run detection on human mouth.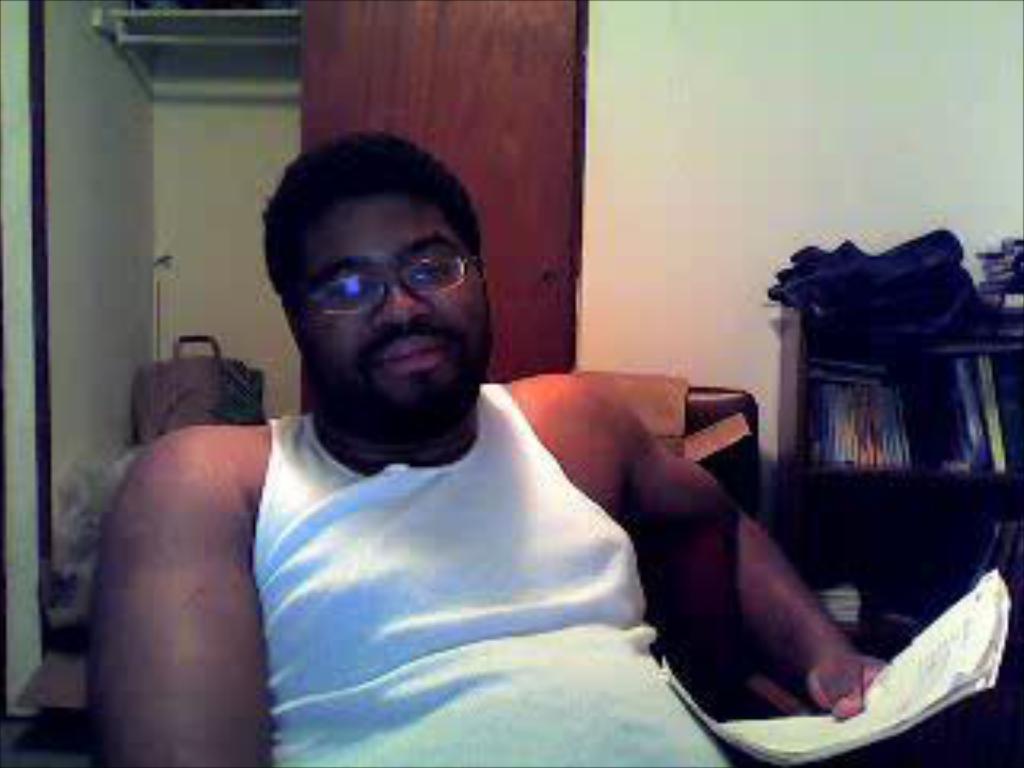
Result: {"left": 387, "top": 333, "right": 445, "bottom": 378}.
